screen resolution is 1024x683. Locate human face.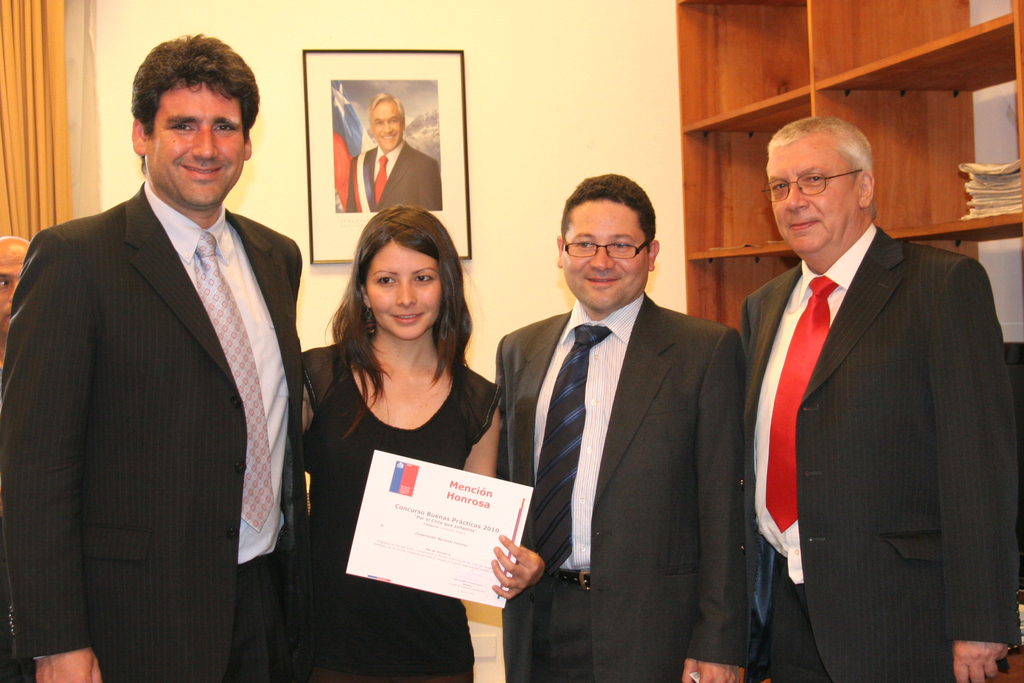
(x1=559, y1=199, x2=646, y2=309).
